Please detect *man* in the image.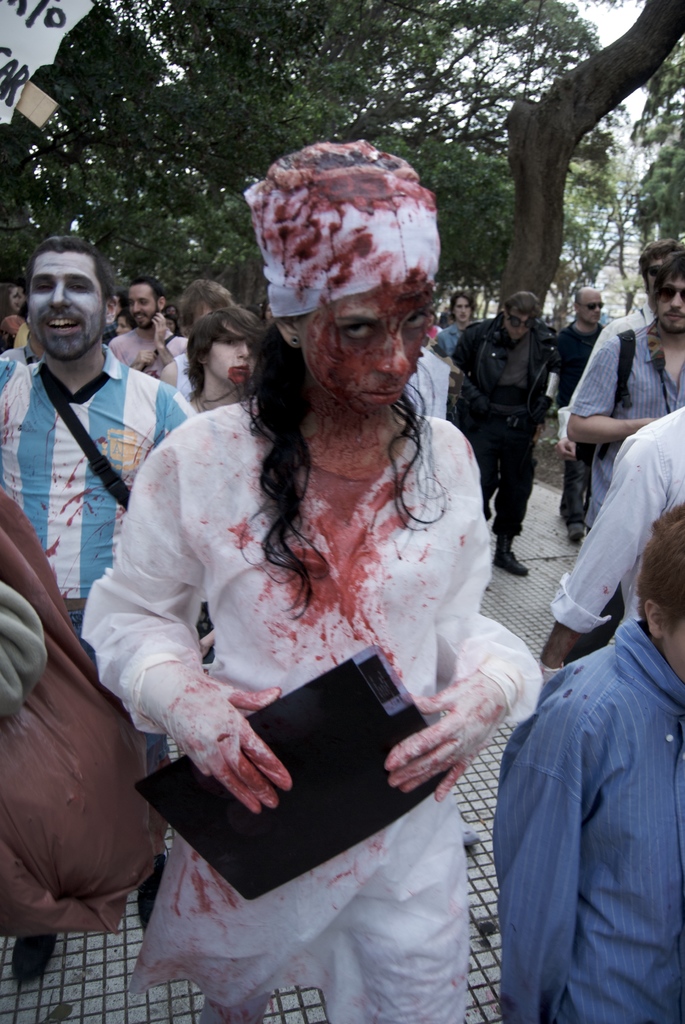
[458,273,572,536].
